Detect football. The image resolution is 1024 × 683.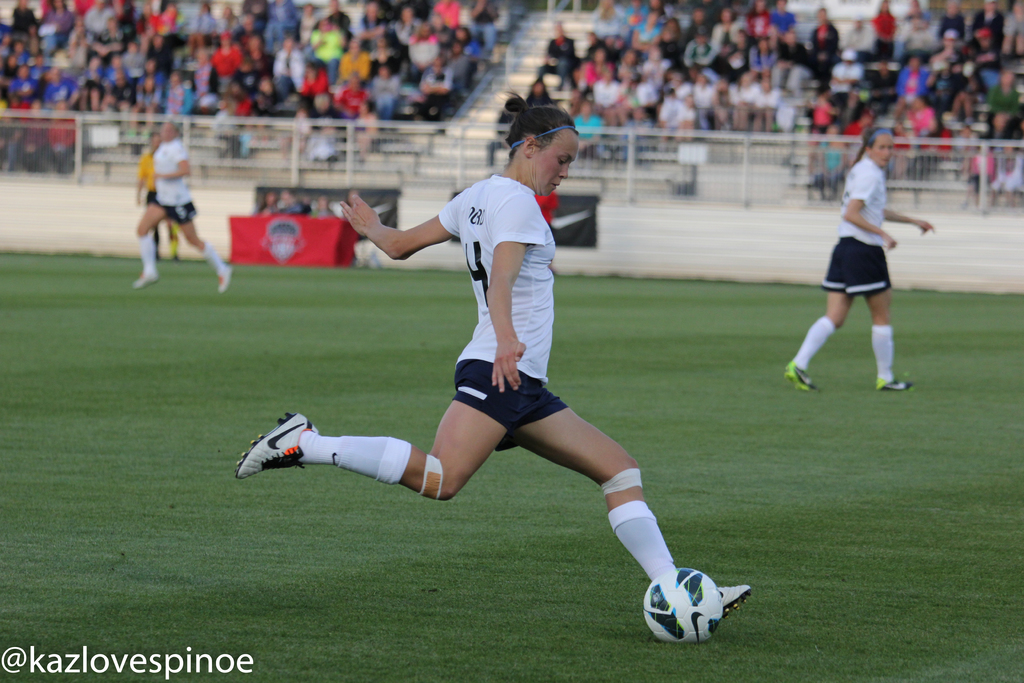
crop(639, 562, 727, 639).
